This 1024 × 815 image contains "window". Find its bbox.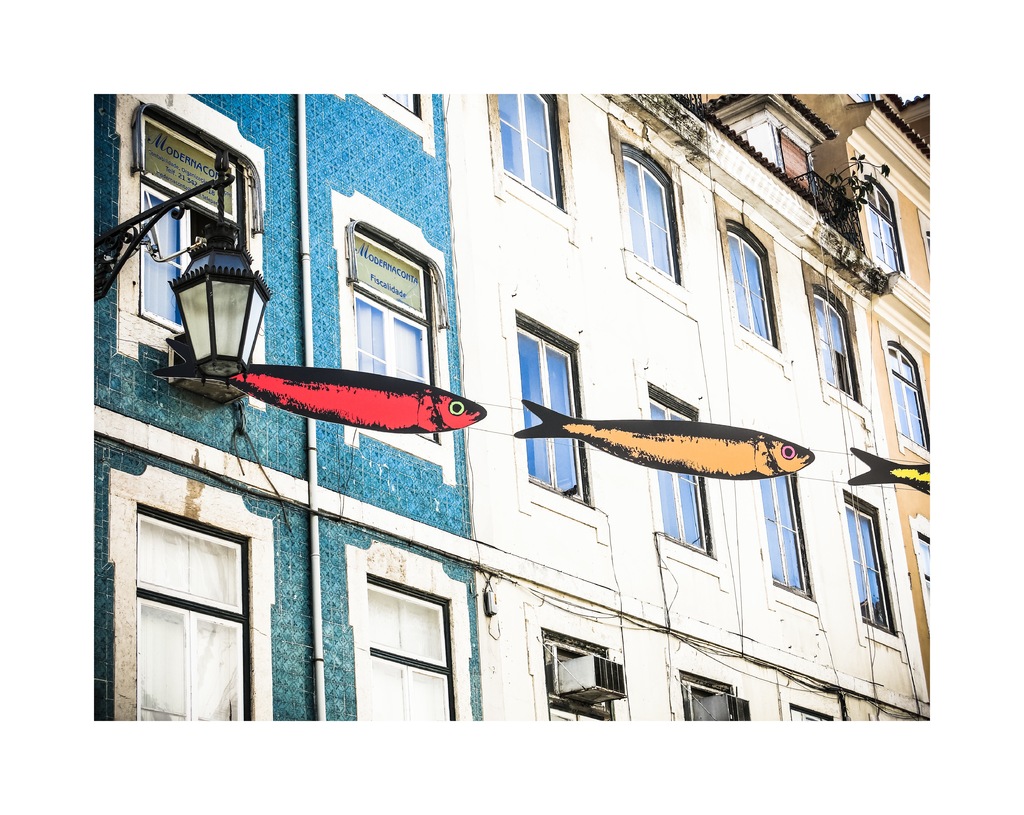
locate(539, 630, 628, 722).
